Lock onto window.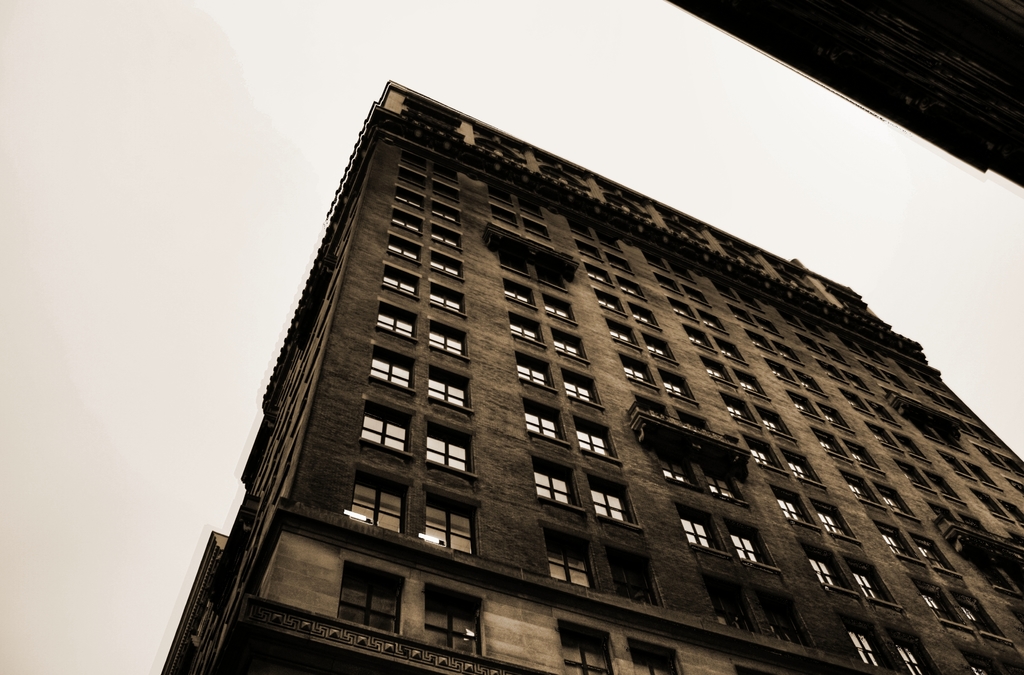
Locked: x1=729 y1=399 x2=751 y2=418.
